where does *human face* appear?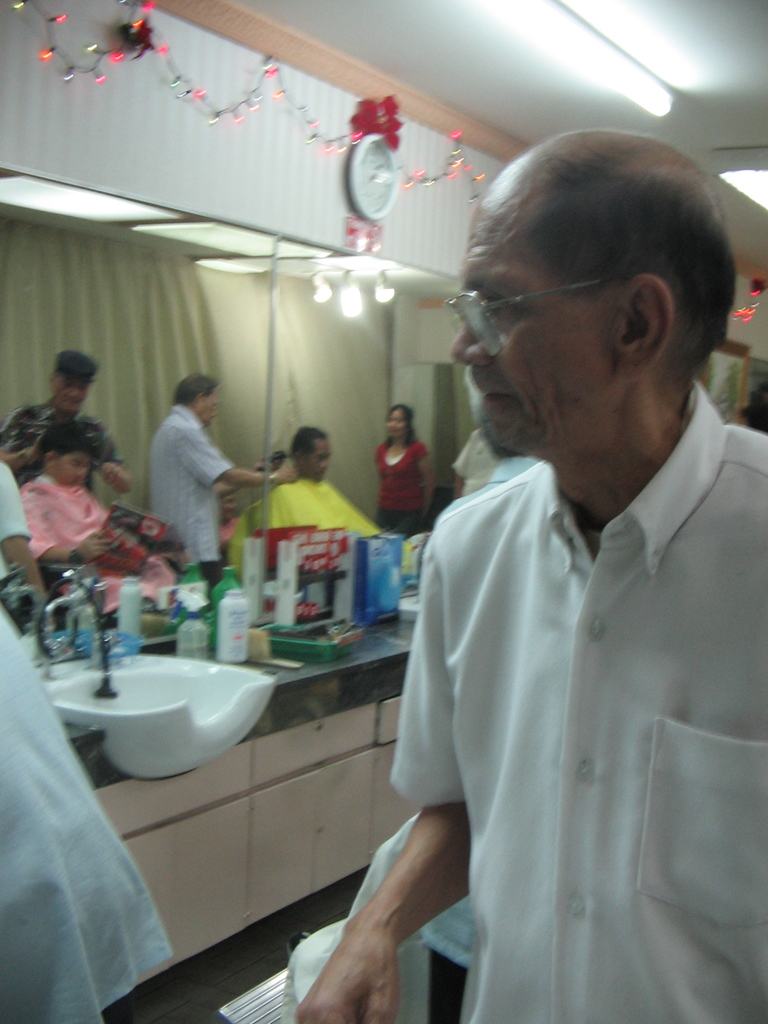
Appears at (left=448, top=214, right=621, bottom=459).
